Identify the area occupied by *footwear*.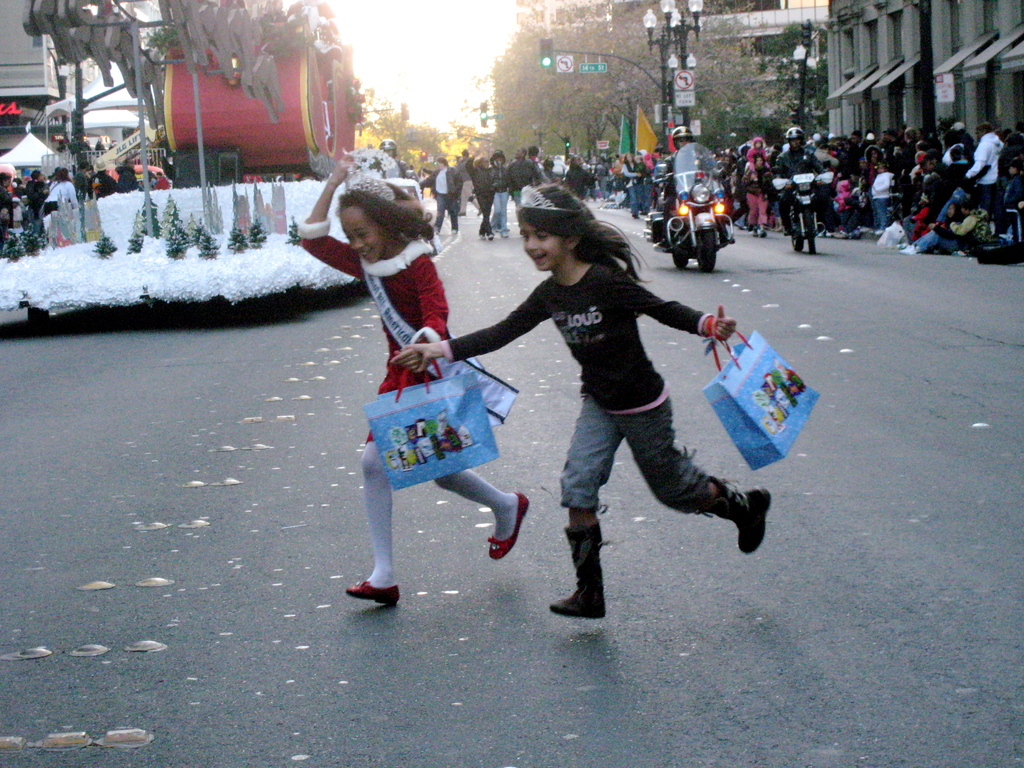
Area: region(547, 522, 622, 618).
